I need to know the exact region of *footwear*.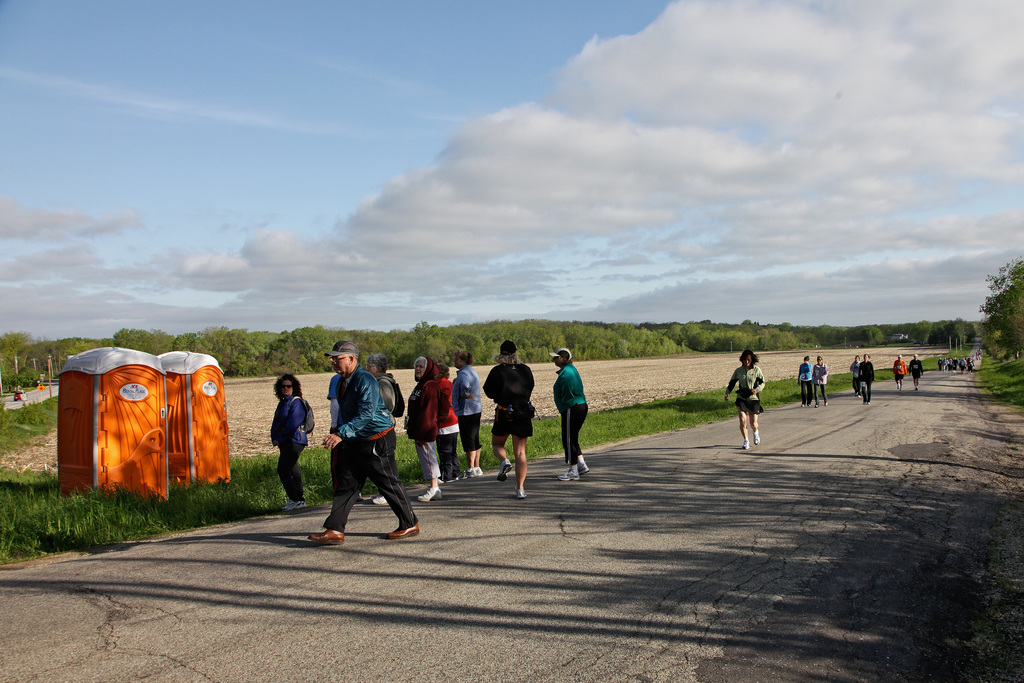
Region: crop(753, 434, 762, 447).
